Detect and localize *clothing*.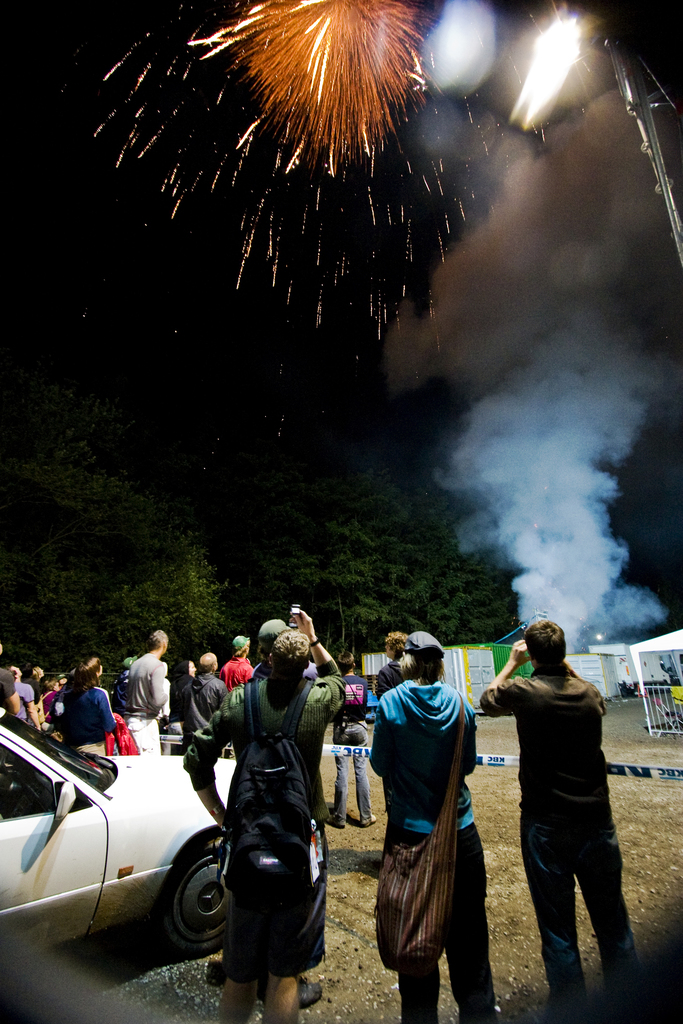
Localized at [left=217, top=652, right=252, bottom=687].
